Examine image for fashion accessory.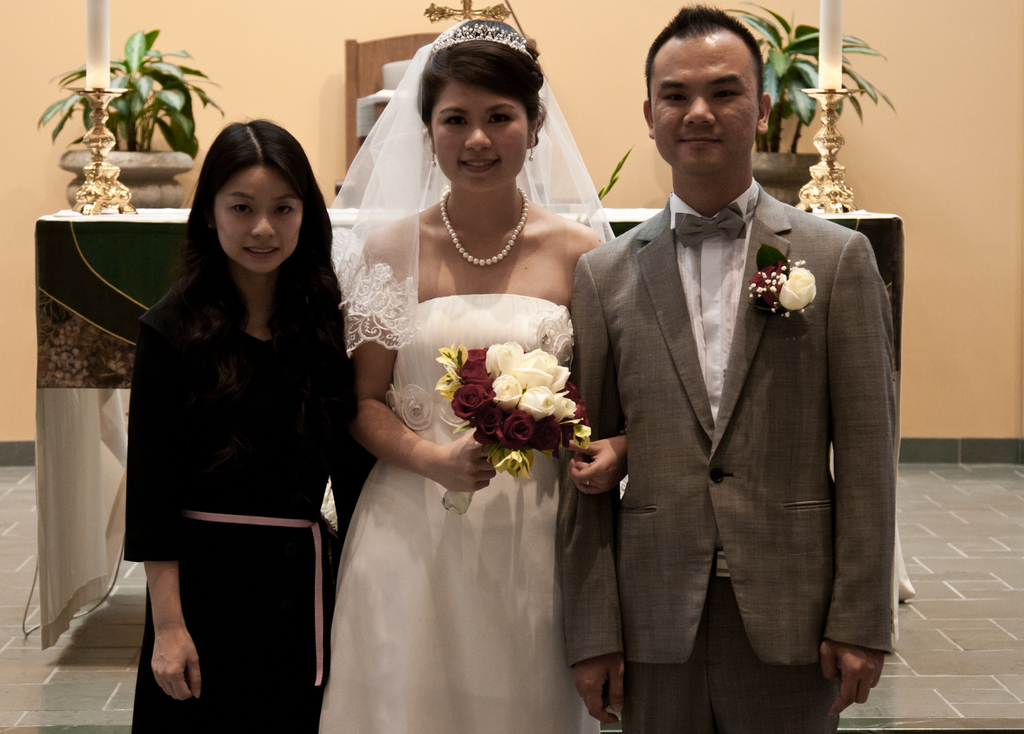
Examination result: l=438, t=187, r=529, b=269.
